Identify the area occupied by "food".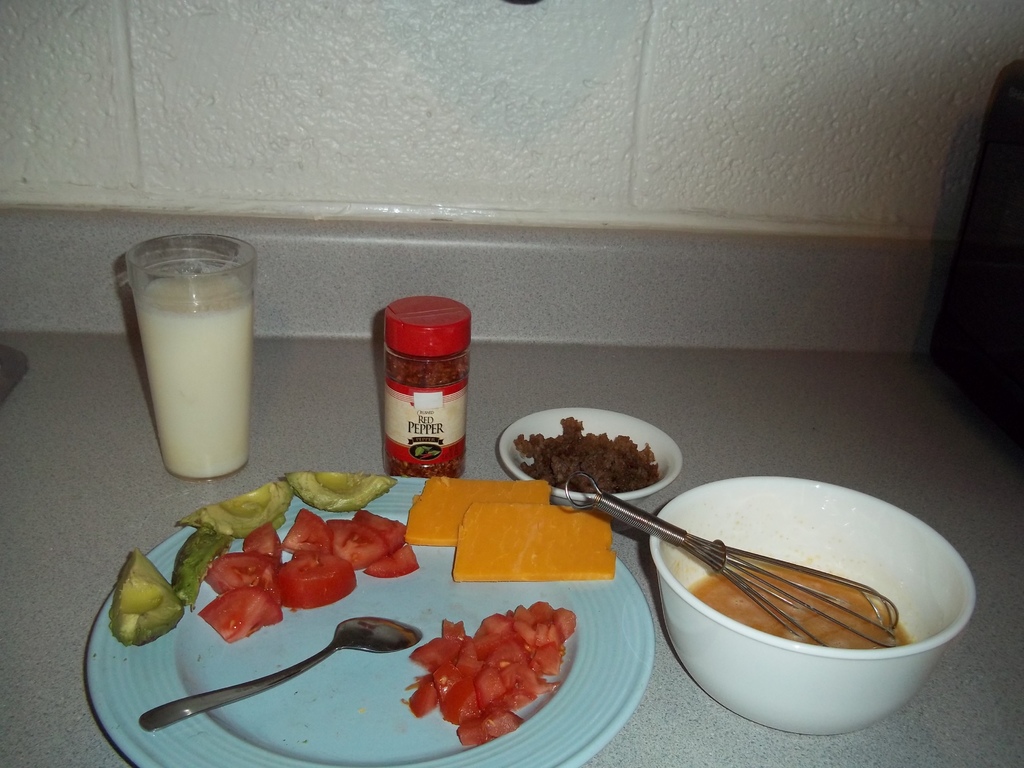
Area: 284:470:401:513.
